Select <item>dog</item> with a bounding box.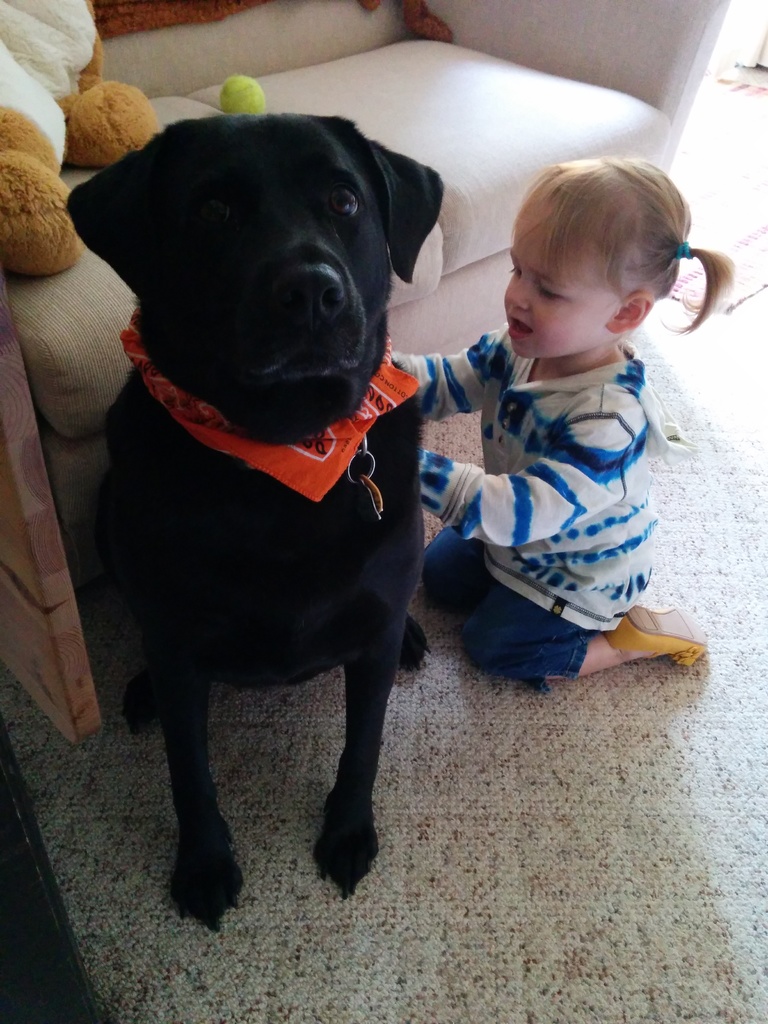
63, 113, 445, 938.
